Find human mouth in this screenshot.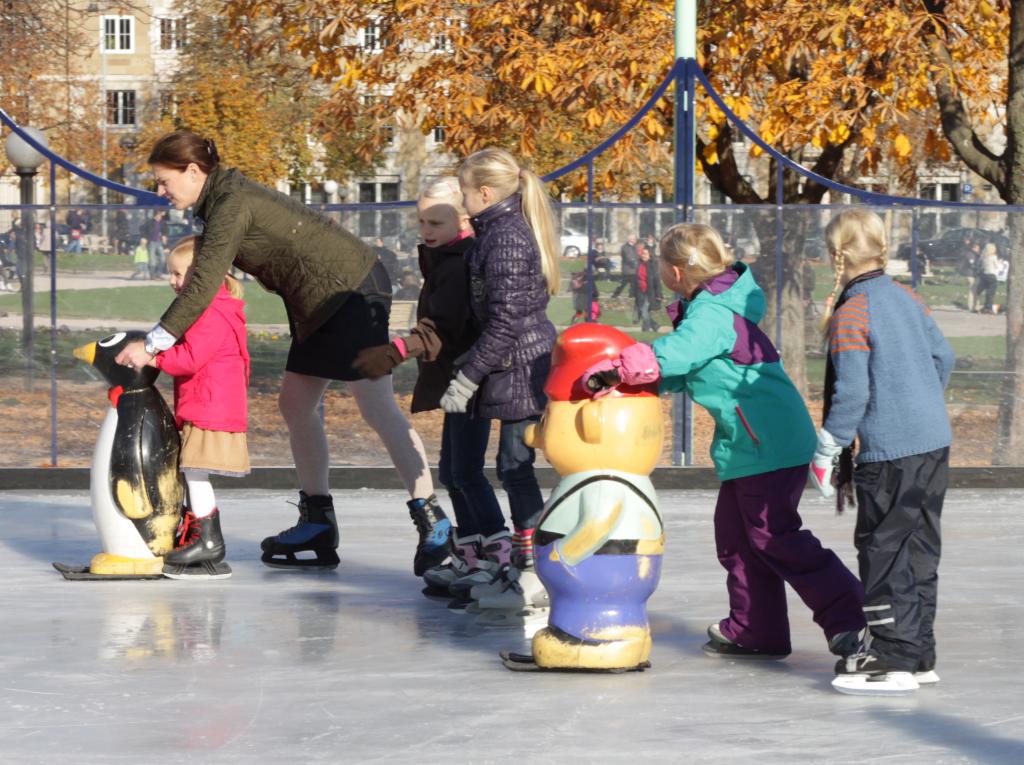
The bounding box for human mouth is (left=164, top=193, right=176, bottom=207).
